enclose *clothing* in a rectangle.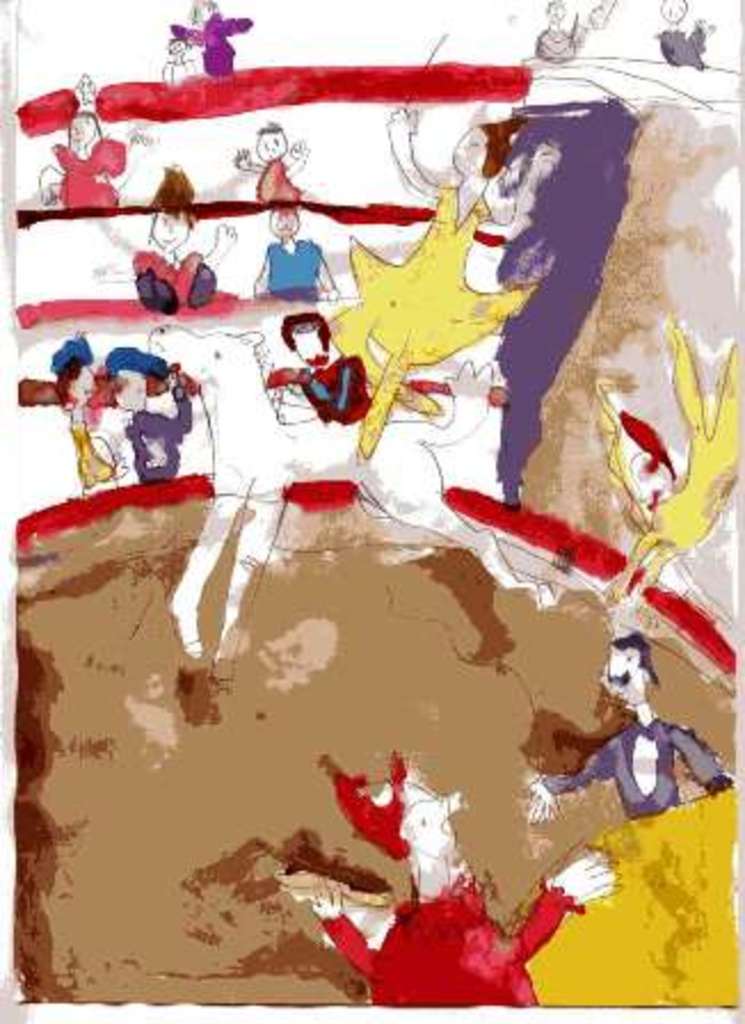
[left=247, top=158, right=306, bottom=206].
